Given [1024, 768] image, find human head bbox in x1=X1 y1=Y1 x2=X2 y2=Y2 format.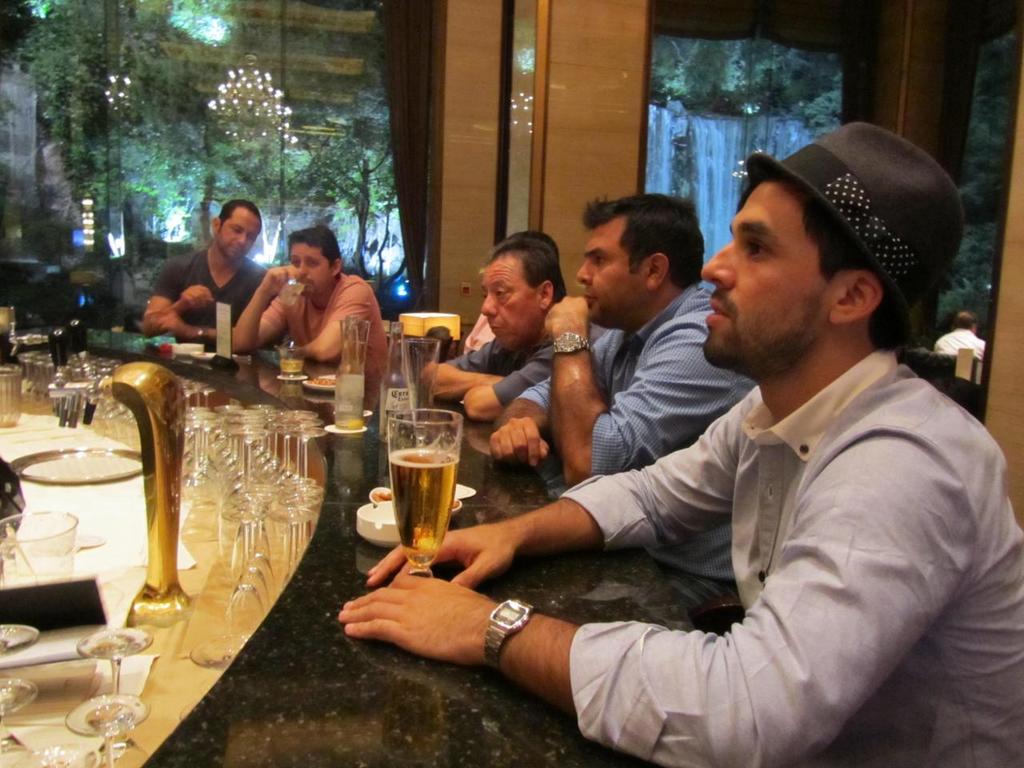
x1=209 y1=196 x2=269 y2=258.
